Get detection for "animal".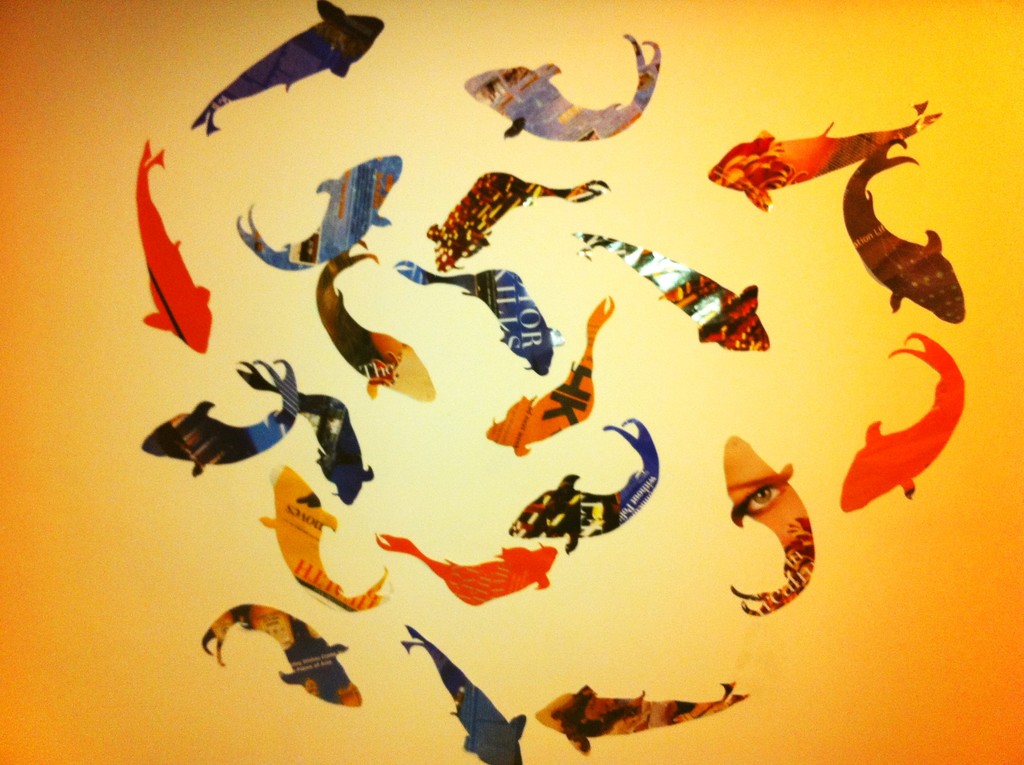
Detection: 136,360,300,482.
